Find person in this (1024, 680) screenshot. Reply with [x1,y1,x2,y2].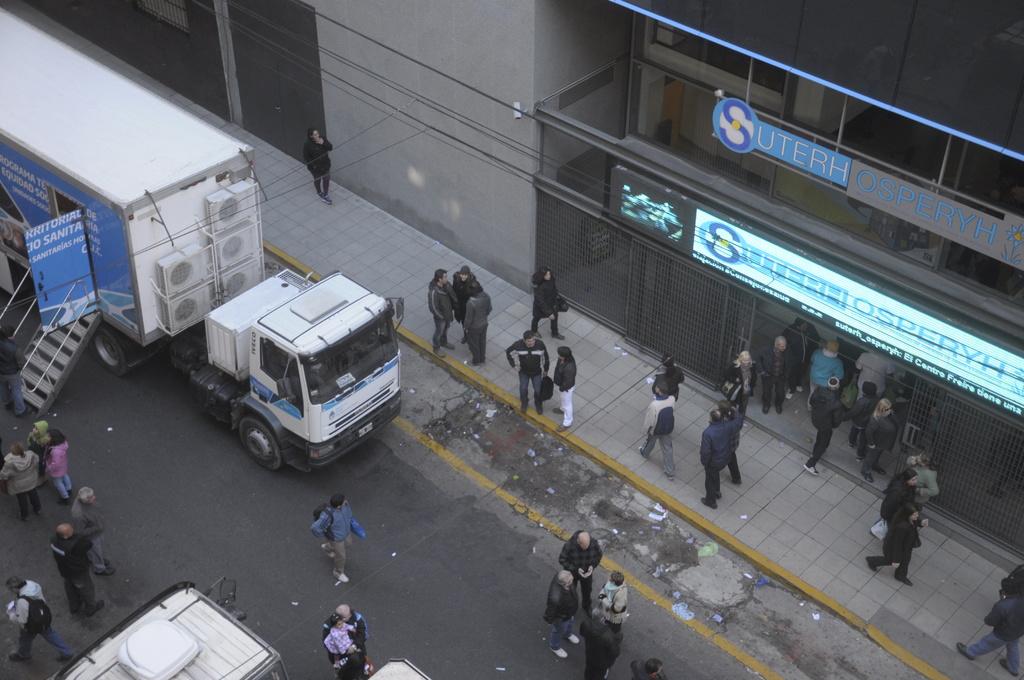
[301,127,335,206].
